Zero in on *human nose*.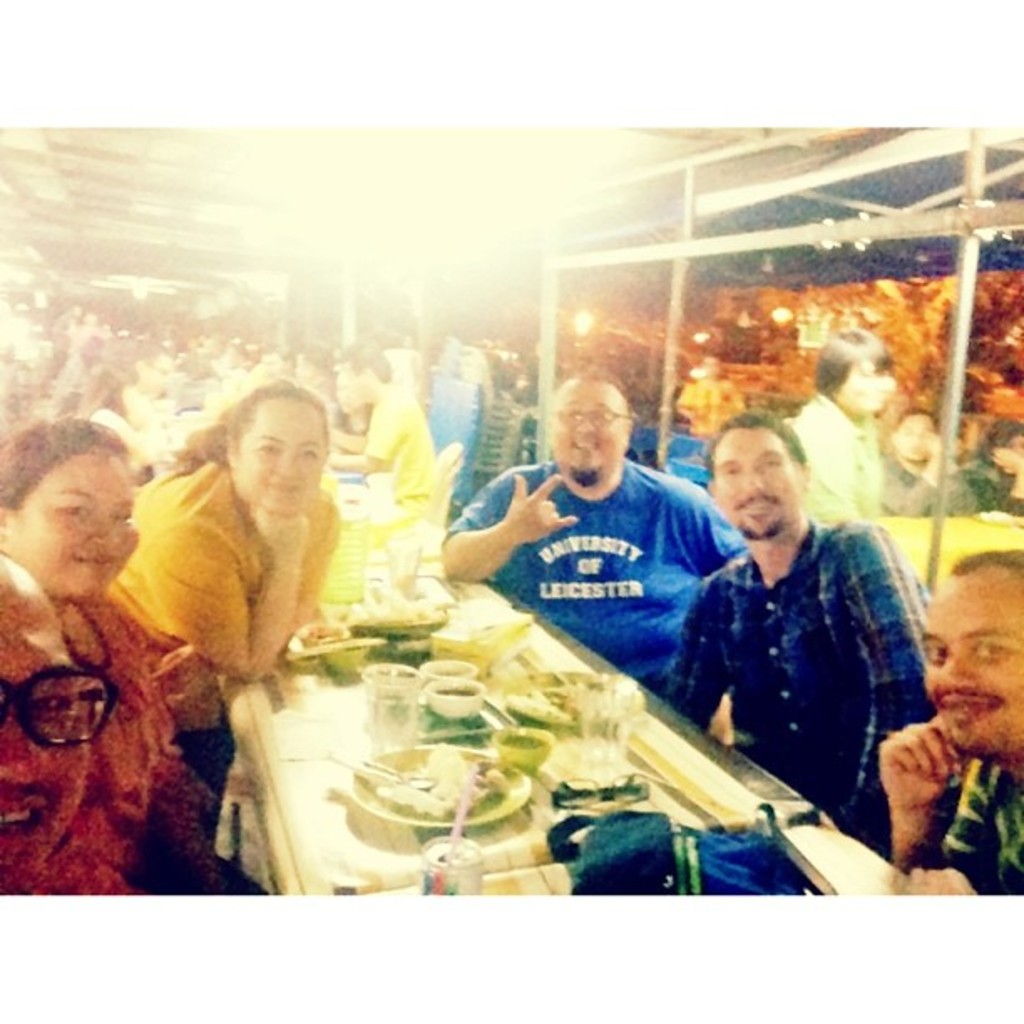
Zeroed in: left=576, top=417, right=587, bottom=433.
